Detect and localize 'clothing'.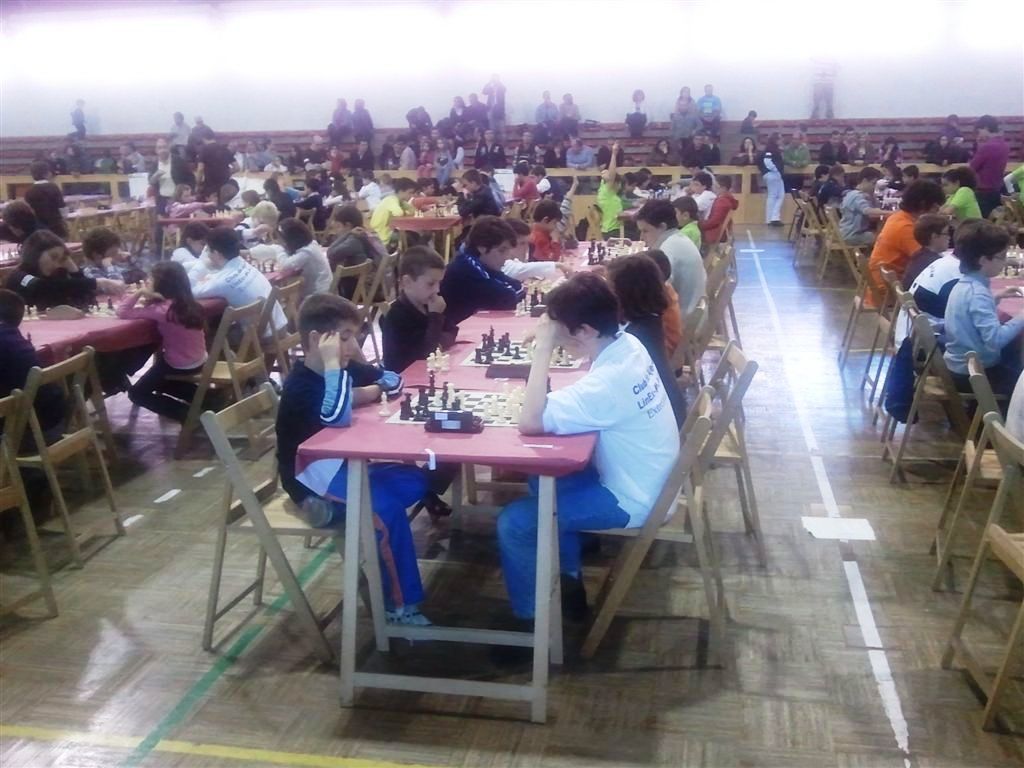
Localized at select_region(263, 191, 294, 216).
